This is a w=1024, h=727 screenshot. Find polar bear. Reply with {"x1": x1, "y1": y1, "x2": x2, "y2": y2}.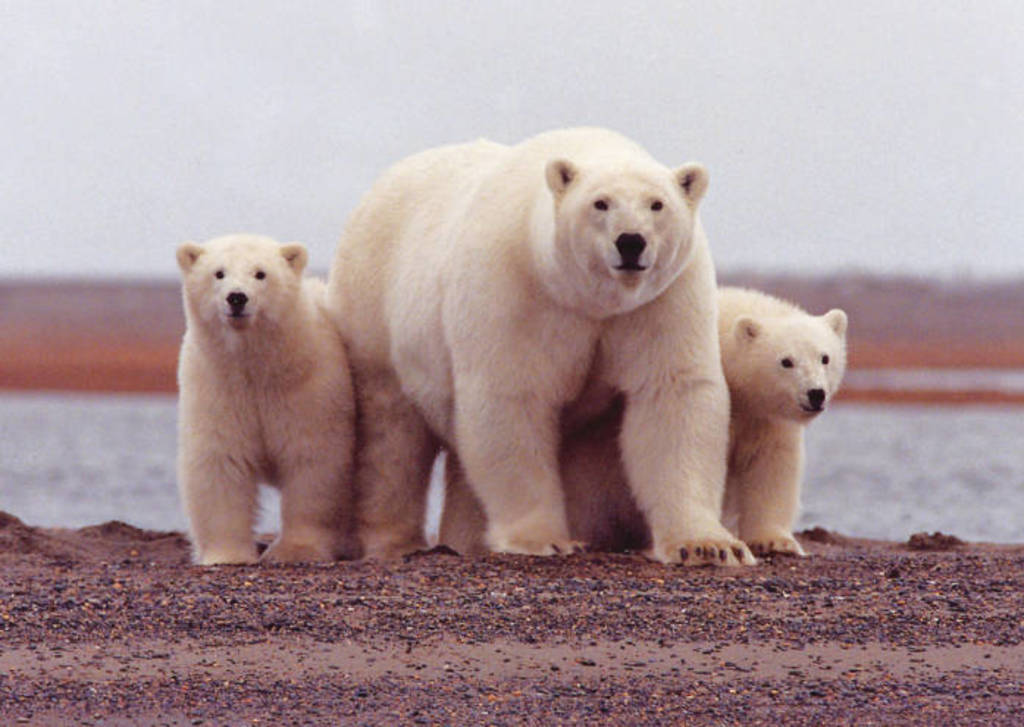
{"x1": 555, "y1": 281, "x2": 849, "y2": 560}.
